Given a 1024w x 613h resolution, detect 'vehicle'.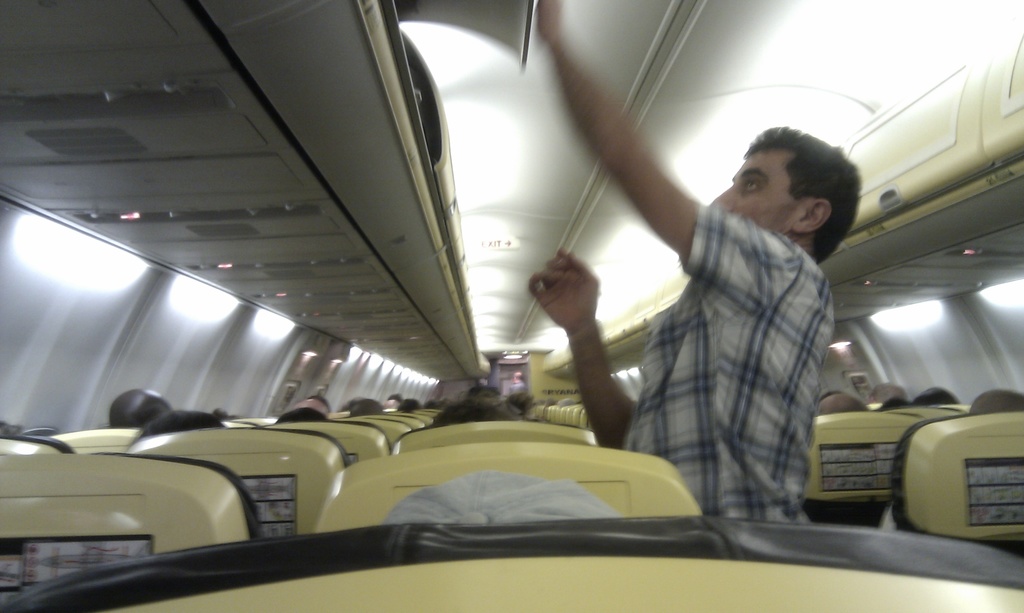
x1=8, y1=50, x2=1023, y2=612.
